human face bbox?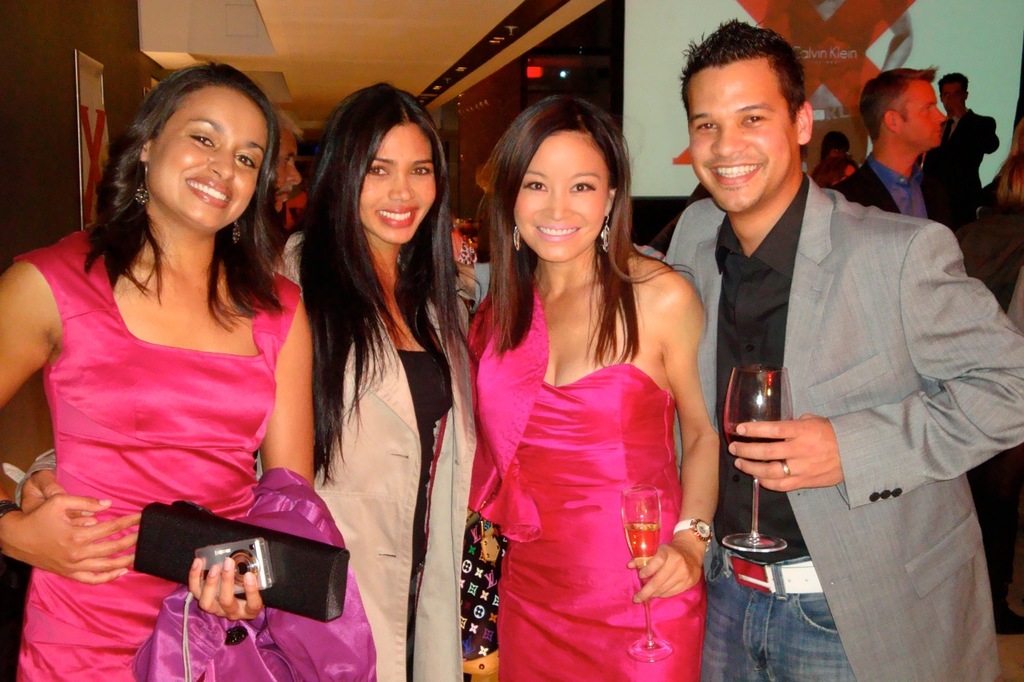
left=687, top=64, right=794, bottom=209
